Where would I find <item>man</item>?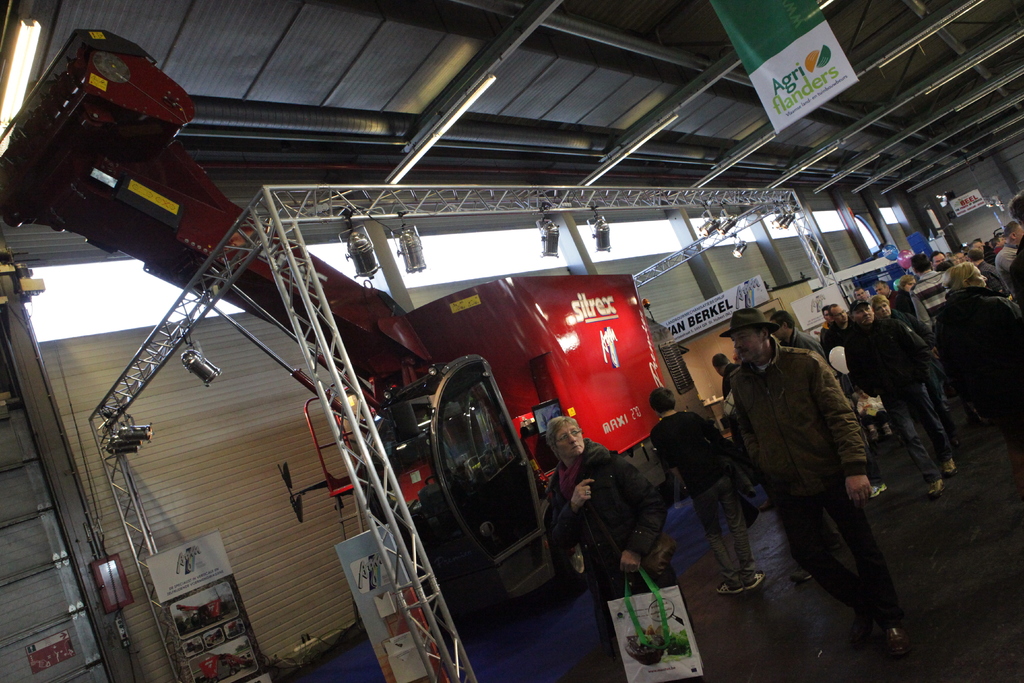
At {"x1": 765, "y1": 306, "x2": 890, "y2": 499}.
